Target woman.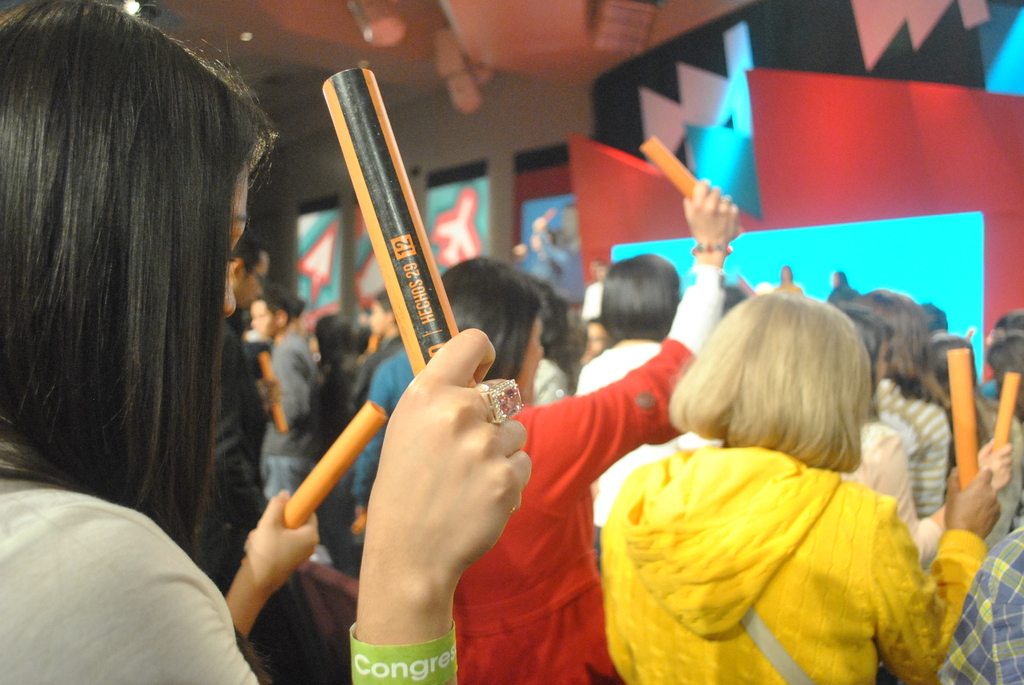
Target region: locate(587, 269, 961, 684).
